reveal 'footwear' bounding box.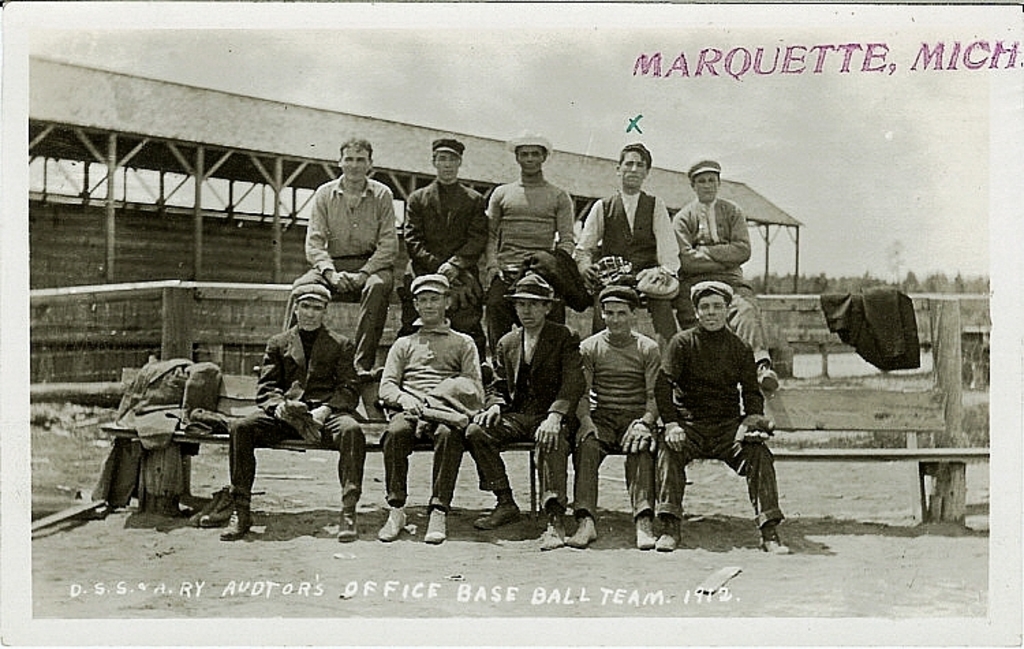
Revealed: BBox(635, 515, 653, 547).
